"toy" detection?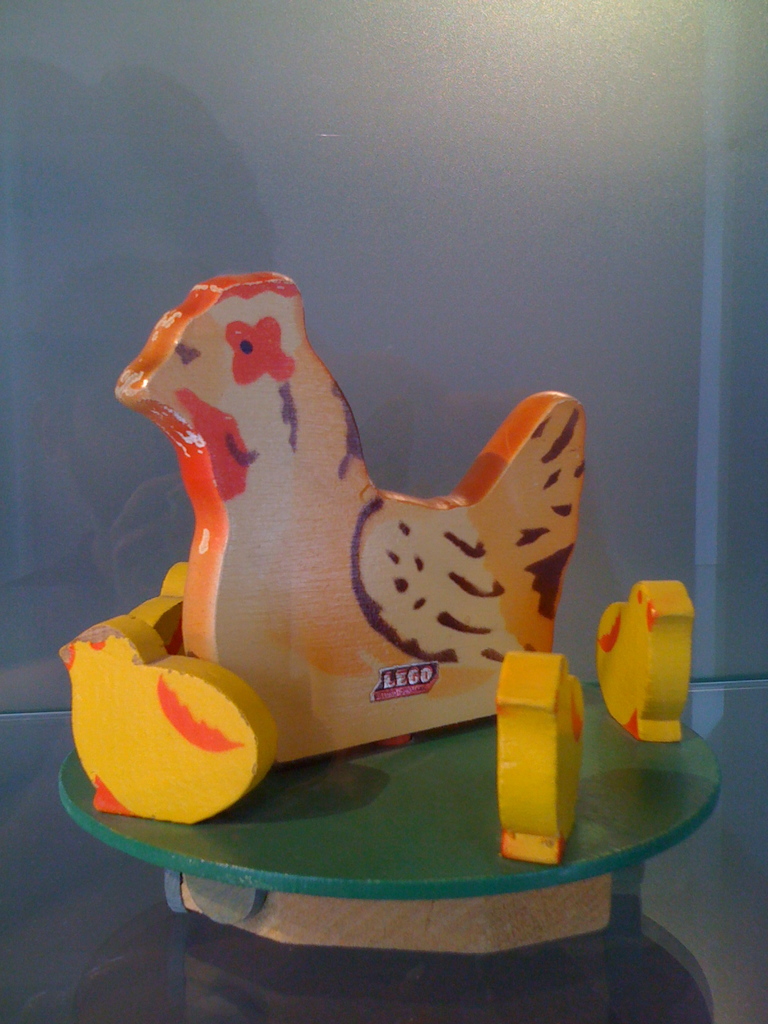
select_region(60, 614, 276, 826)
